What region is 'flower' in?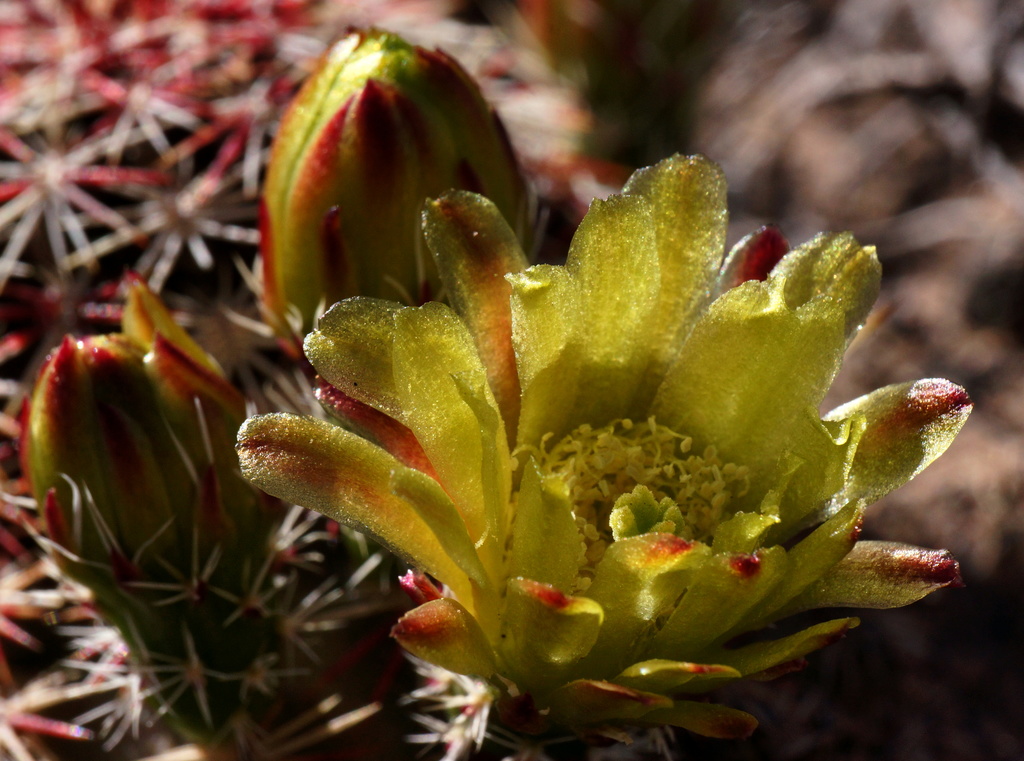
rect(253, 28, 541, 361).
